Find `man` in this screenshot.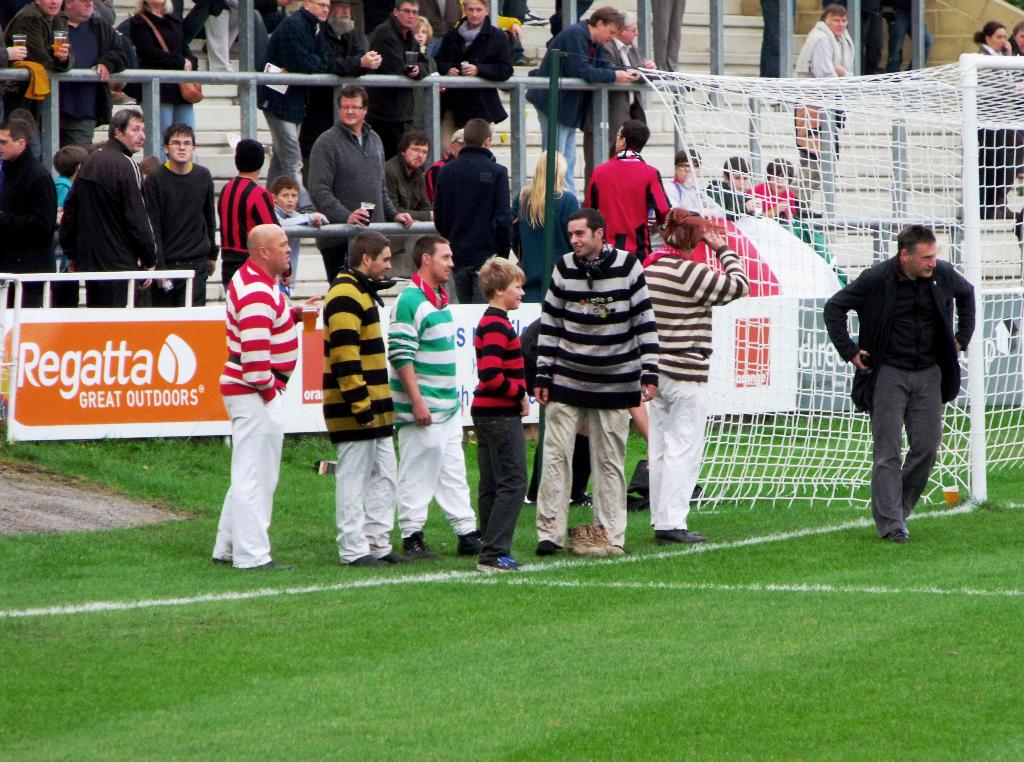
The bounding box for `man` is locate(62, 106, 159, 312).
